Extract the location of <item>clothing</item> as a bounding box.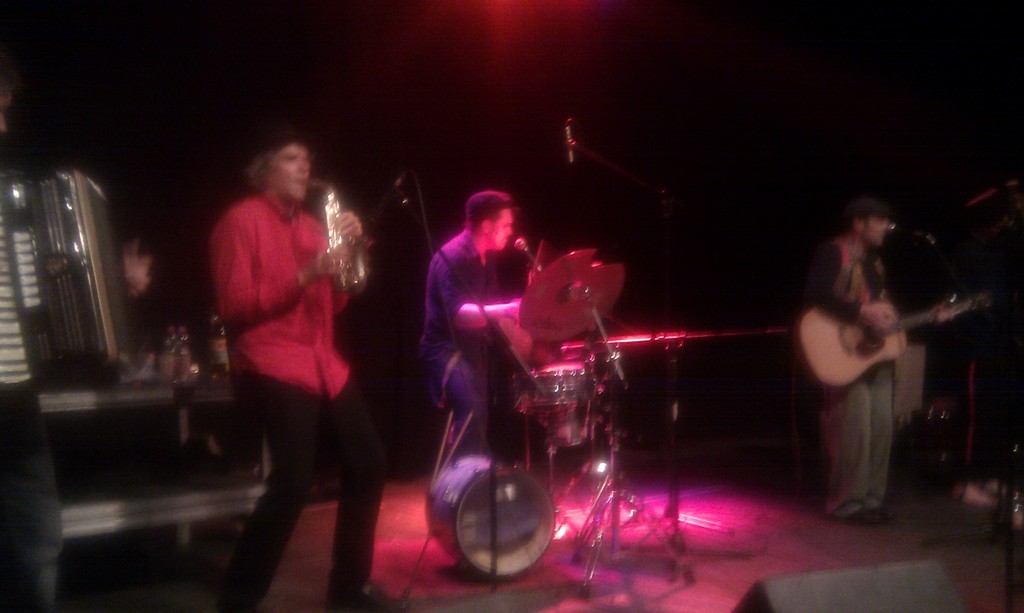
(x1=209, y1=193, x2=376, y2=612).
